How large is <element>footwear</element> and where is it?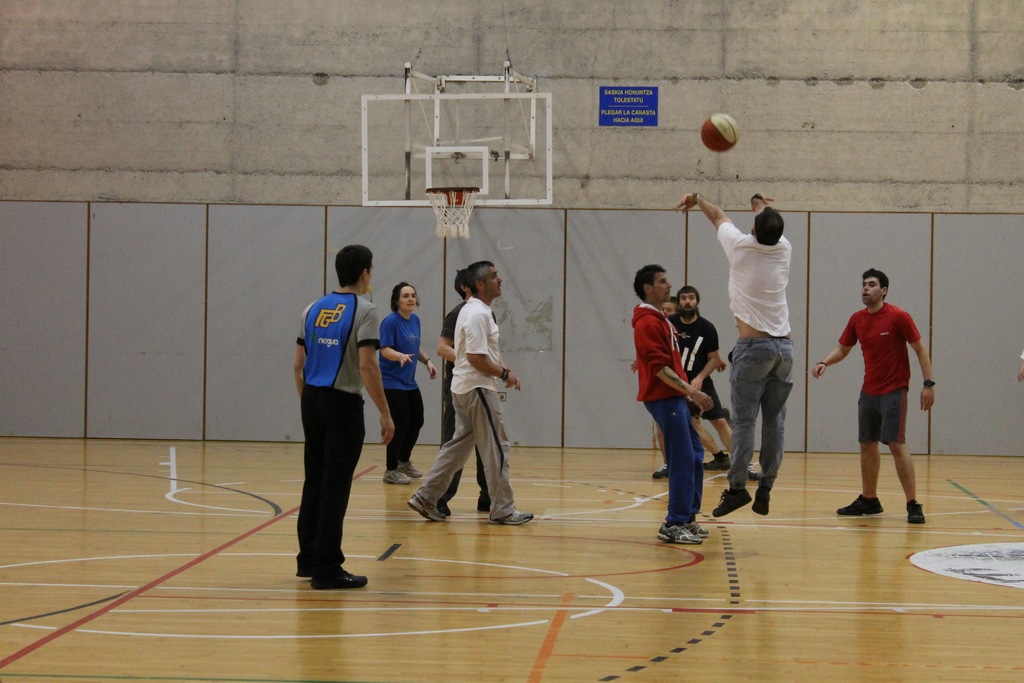
Bounding box: Rect(383, 466, 408, 486).
